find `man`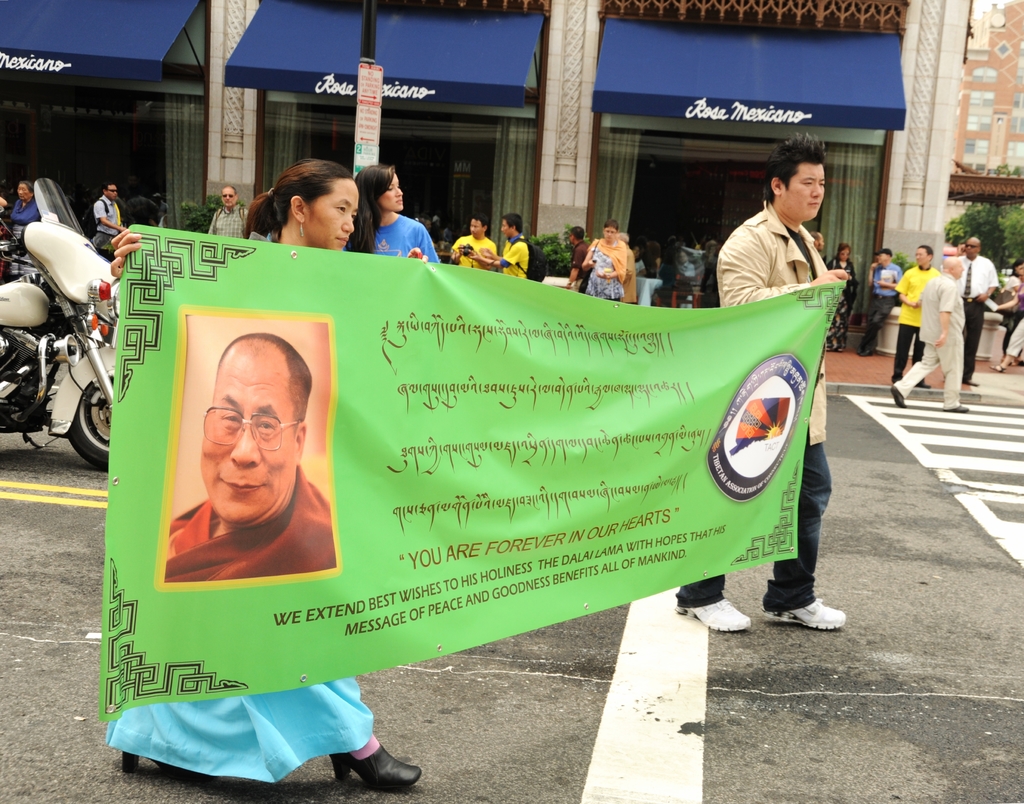
x1=964, y1=234, x2=998, y2=388
